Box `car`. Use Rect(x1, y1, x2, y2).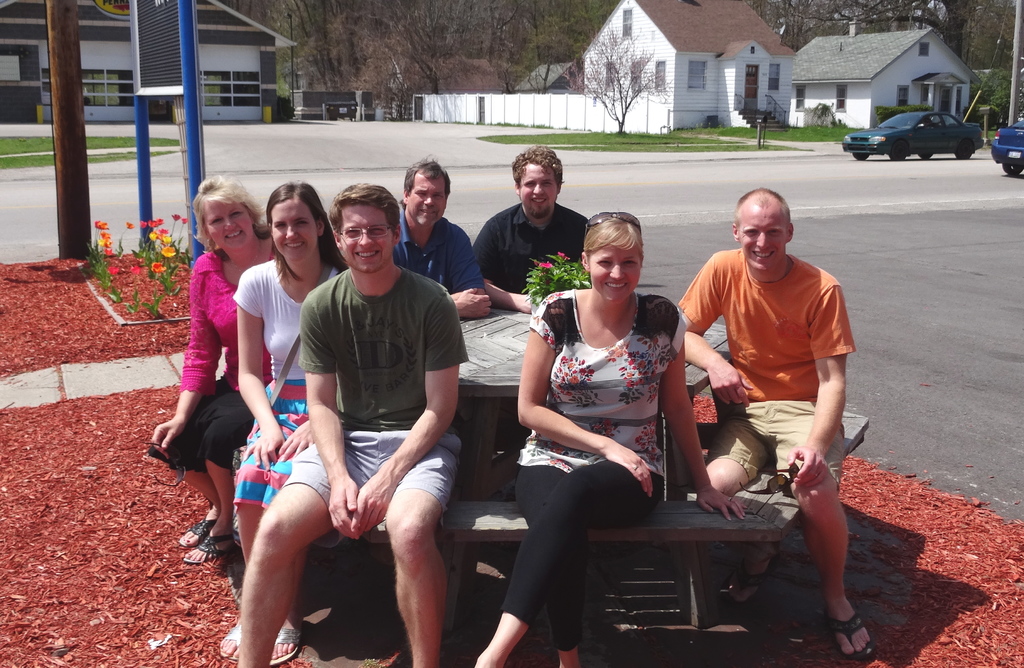
Rect(990, 120, 1023, 176).
